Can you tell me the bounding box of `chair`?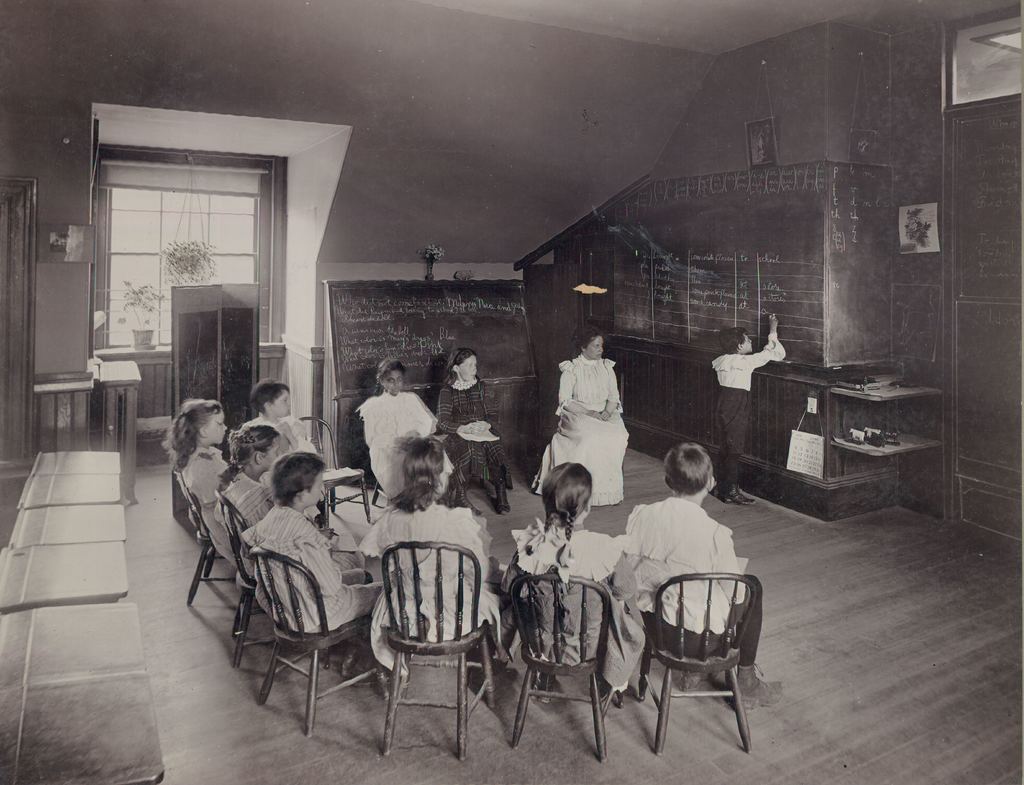
<bbox>260, 554, 379, 731</bbox>.
